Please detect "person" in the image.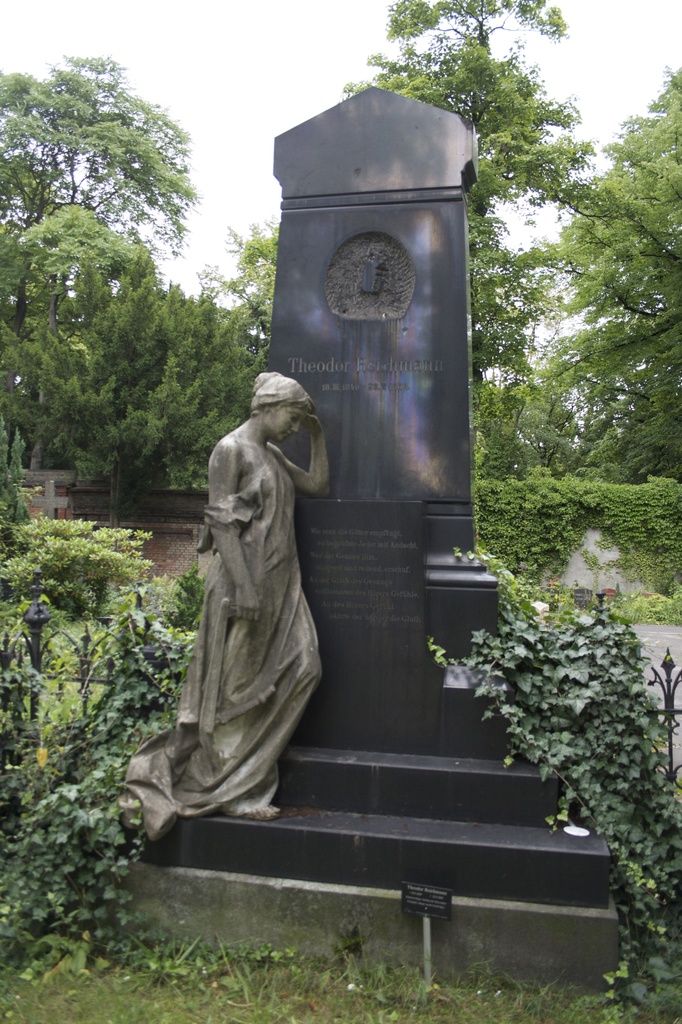
x1=121, y1=370, x2=324, y2=841.
